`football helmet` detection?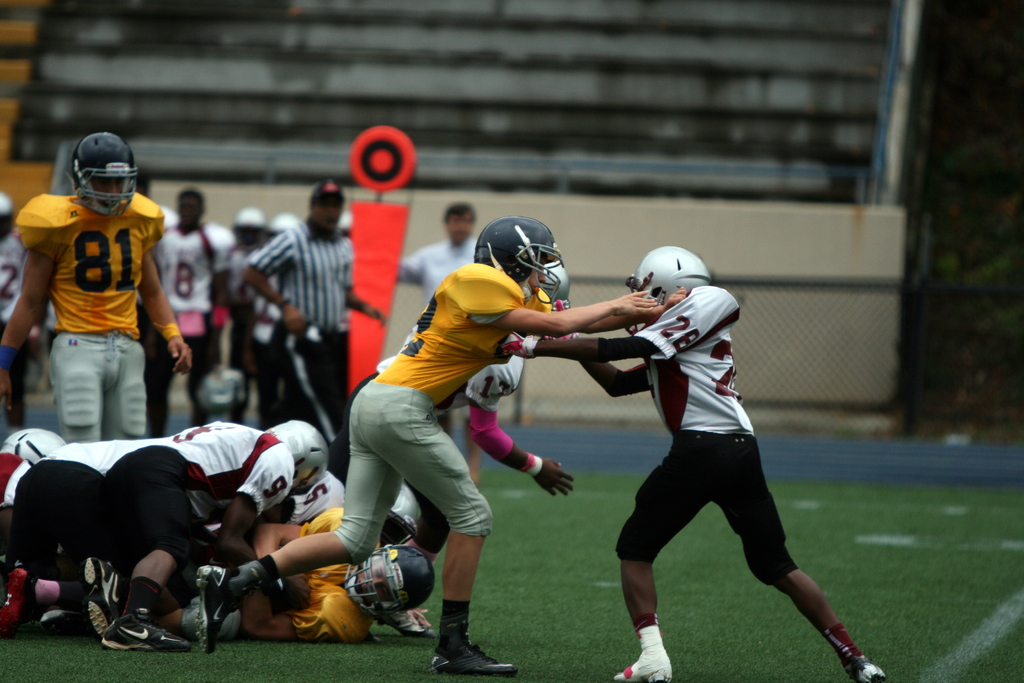
pyautogui.locateOnScreen(477, 215, 564, 309)
